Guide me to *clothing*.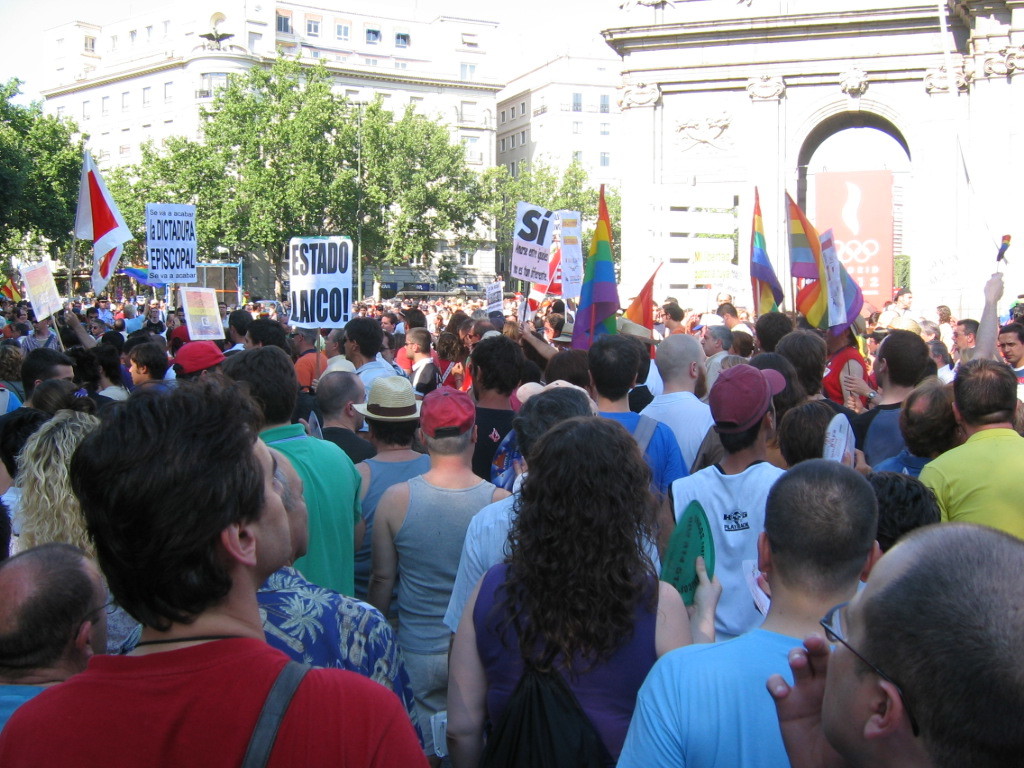
Guidance: (left=606, top=413, right=696, bottom=495).
